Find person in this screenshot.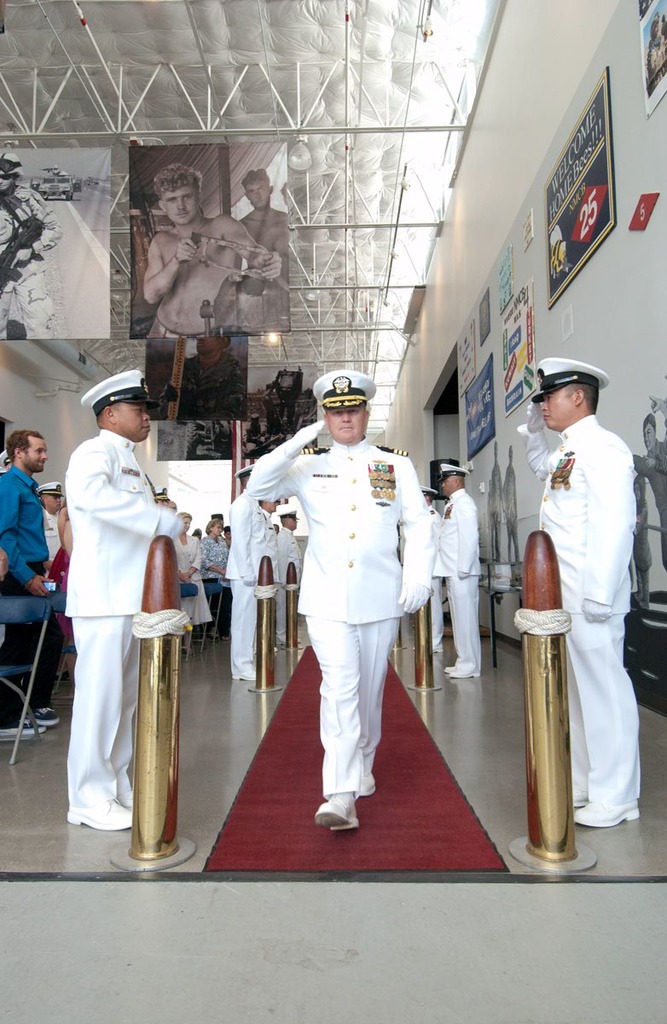
The bounding box for person is BBox(142, 167, 285, 384).
